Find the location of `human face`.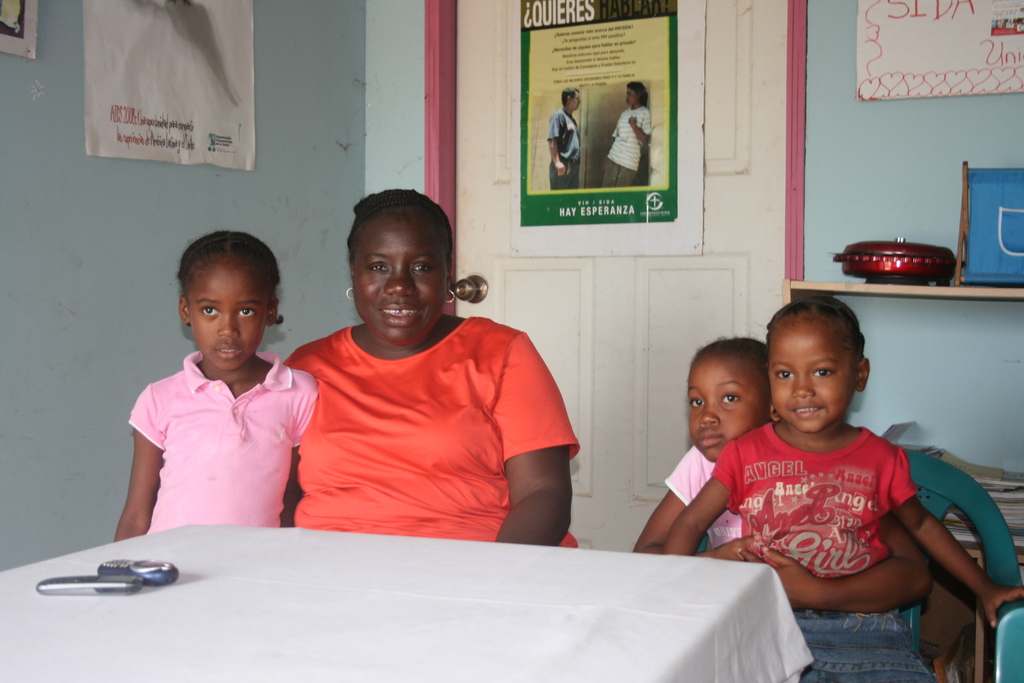
Location: (182, 263, 268, 370).
